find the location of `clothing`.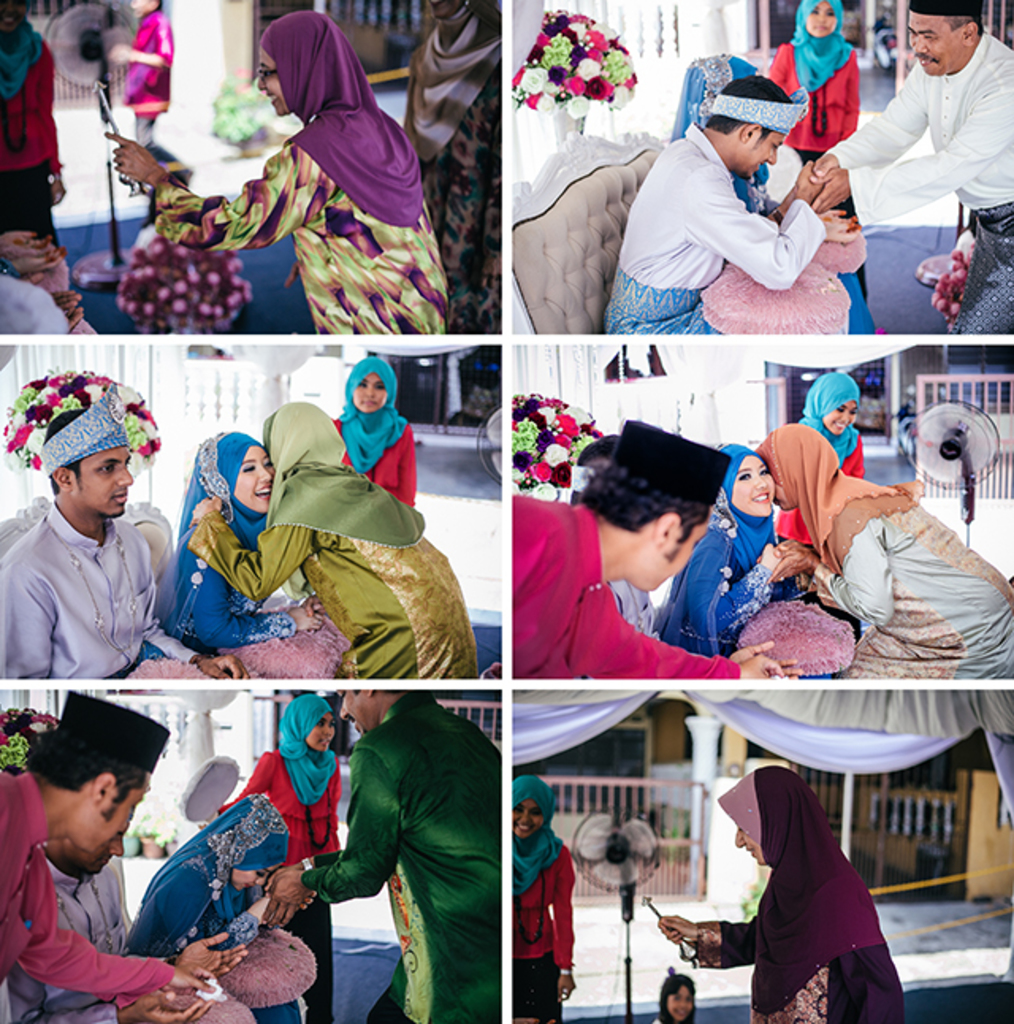
Location: Rect(155, 14, 447, 330).
